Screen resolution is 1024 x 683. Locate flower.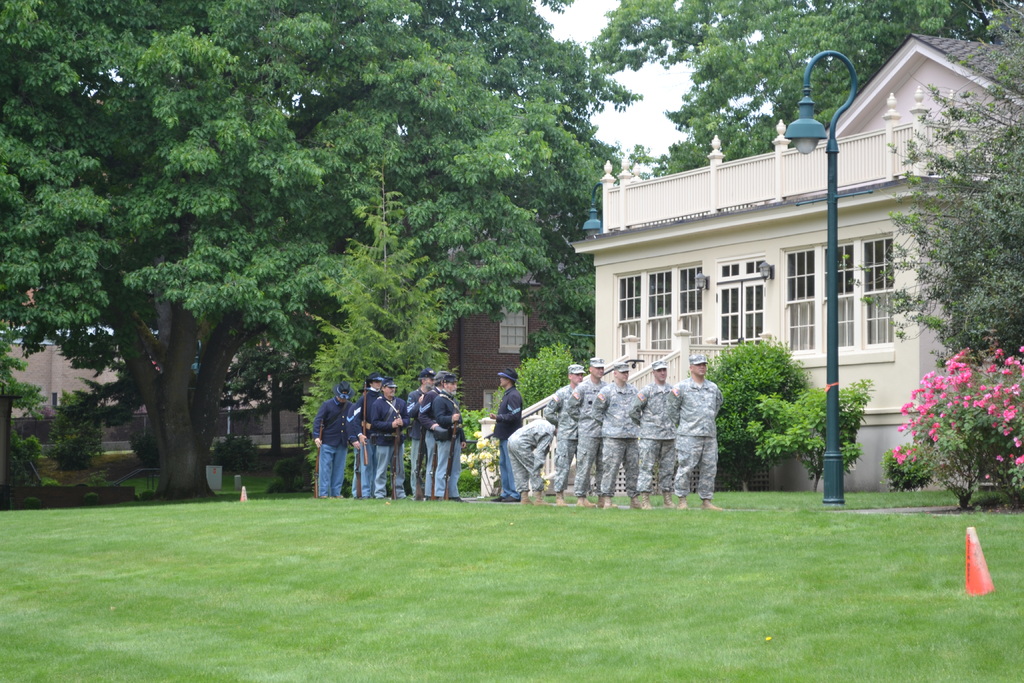
bbox=(973, 398, 979, 407).
